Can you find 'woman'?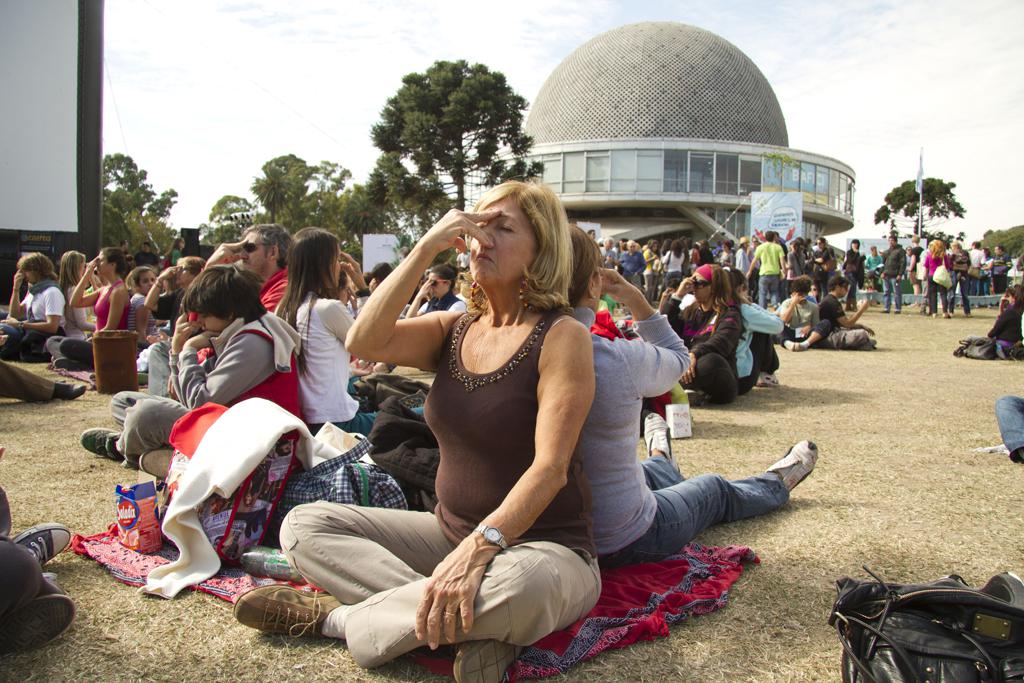
Yes, bounding box: x1=142 y1=259 x2=207 y2=341.
